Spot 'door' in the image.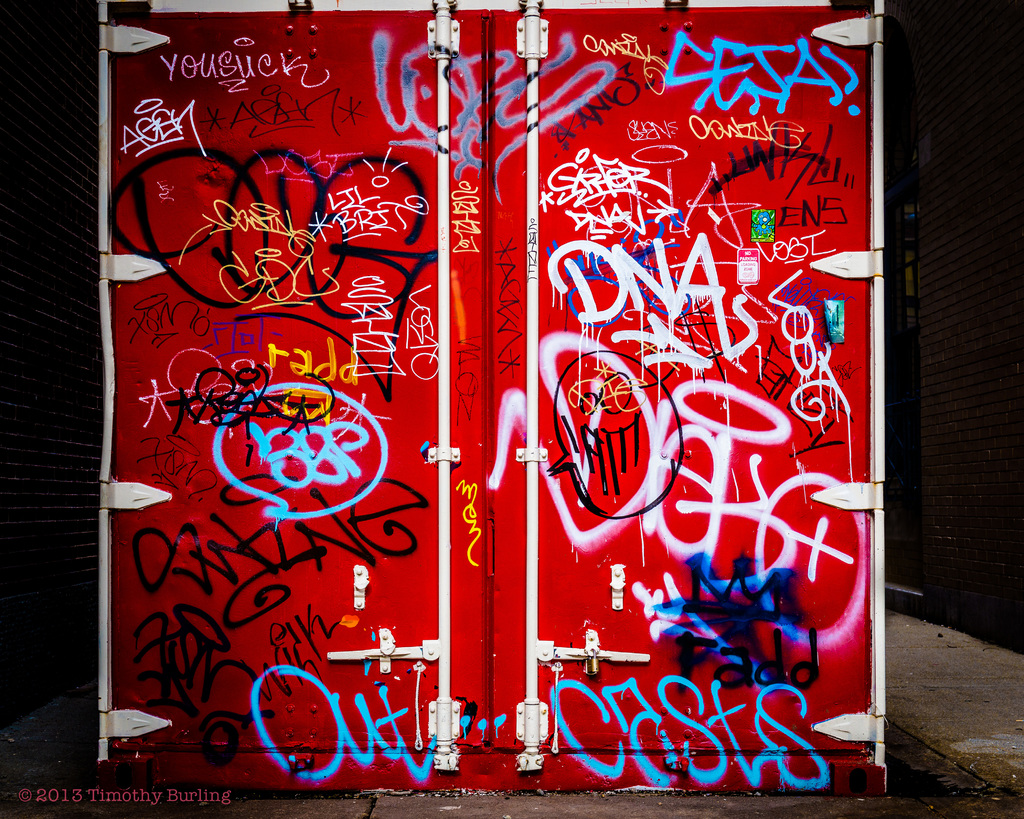
'door' found at bbox(89, 0, 883, 795).
